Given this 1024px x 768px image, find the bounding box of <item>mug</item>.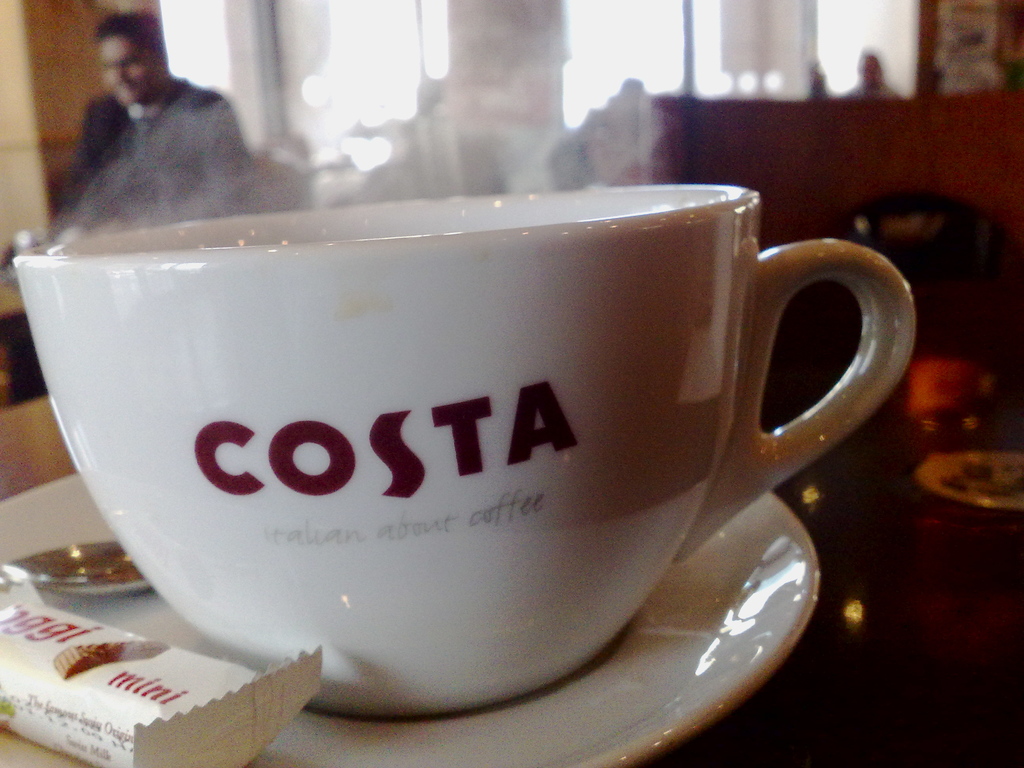
[left=13, top=182, right=915, bottom=722].
